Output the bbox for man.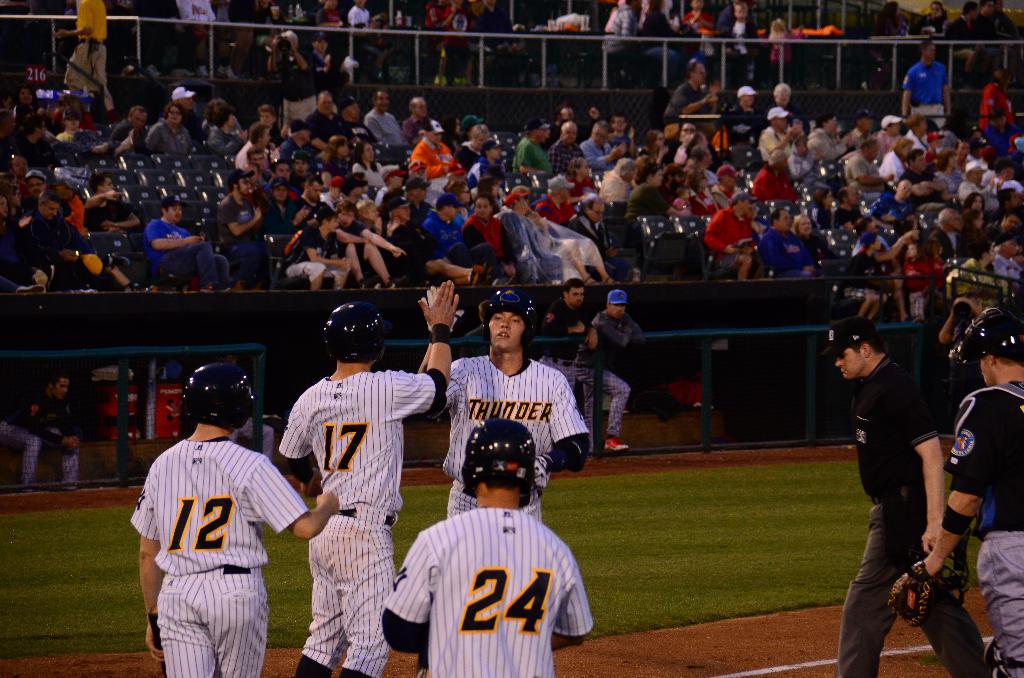
bbox=(538, 280, 600, 390).
